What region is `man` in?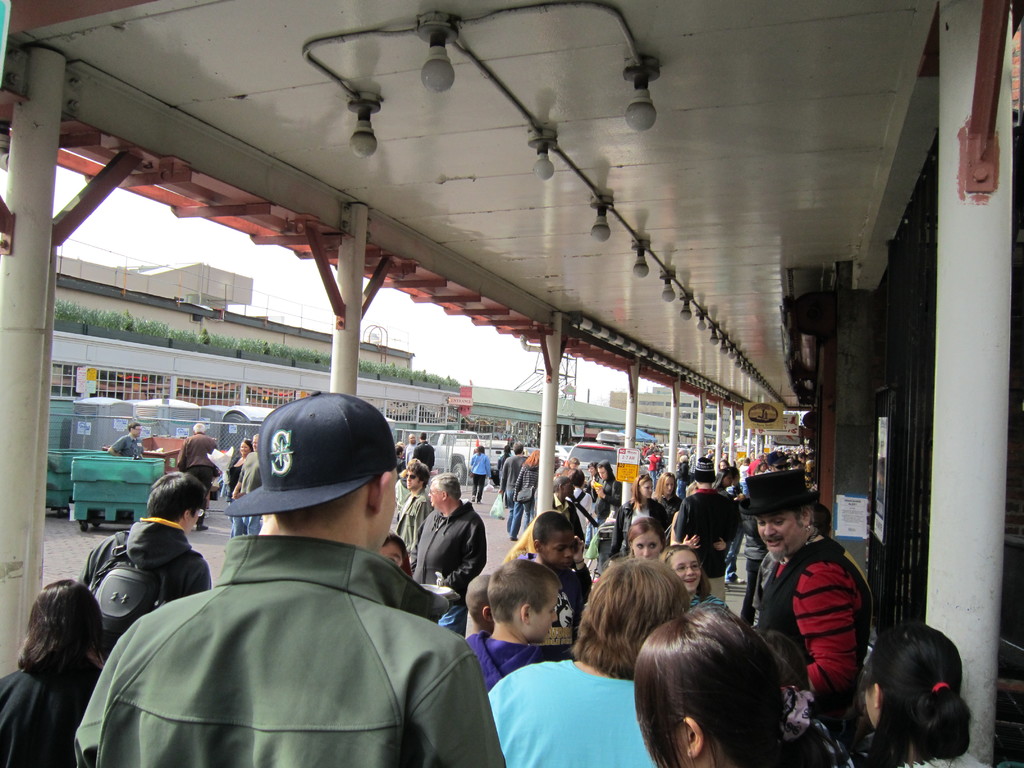
228/436/266/534.
